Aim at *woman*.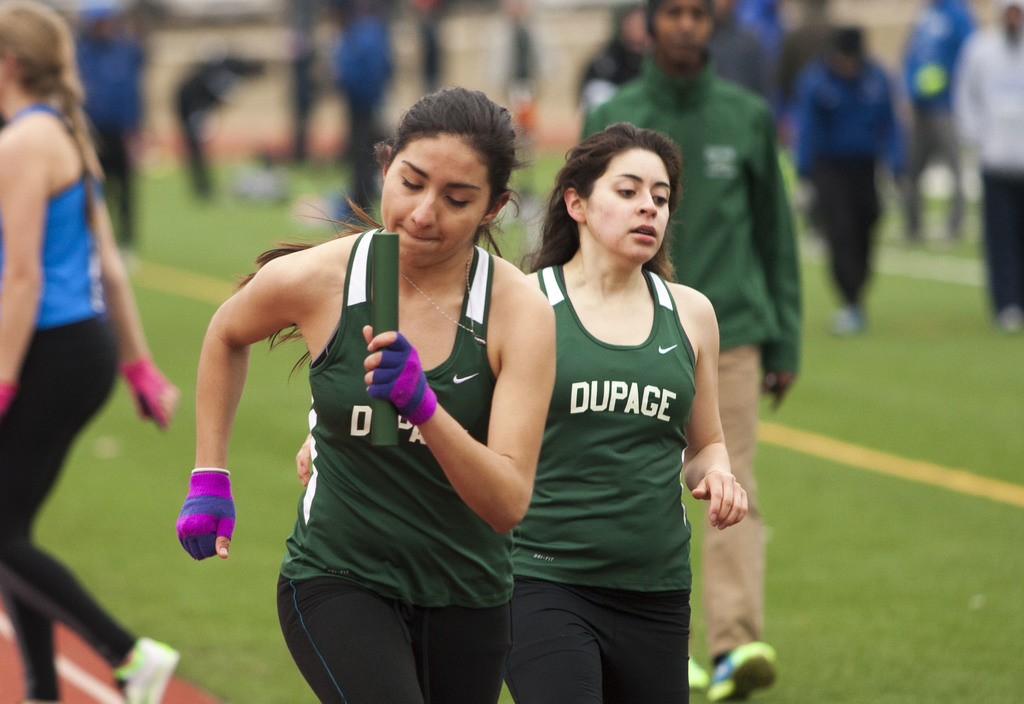
Aimed at BBox(0, 0, 176, 703).
